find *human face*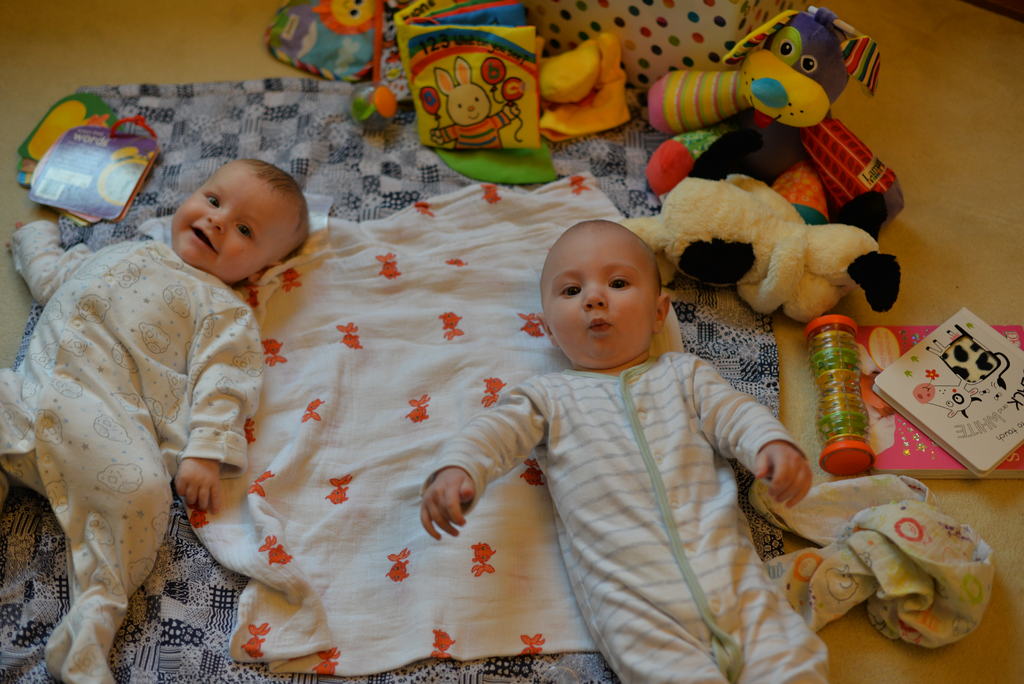
[548, 227, 665, 362]
